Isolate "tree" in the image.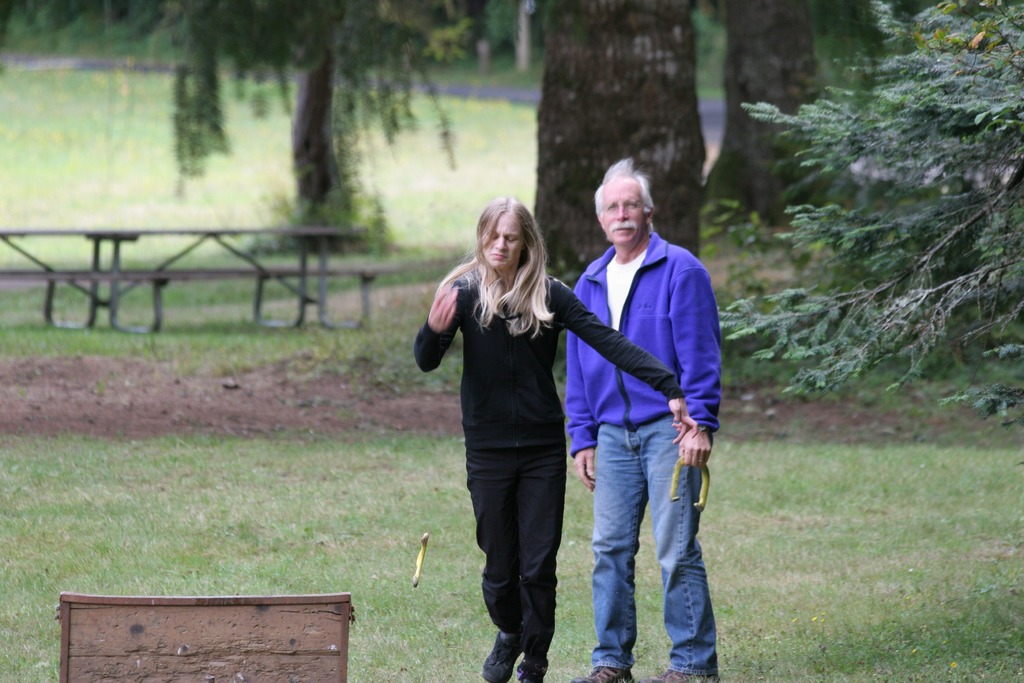
Isolated region: box=[703, 0, 858, 227].
